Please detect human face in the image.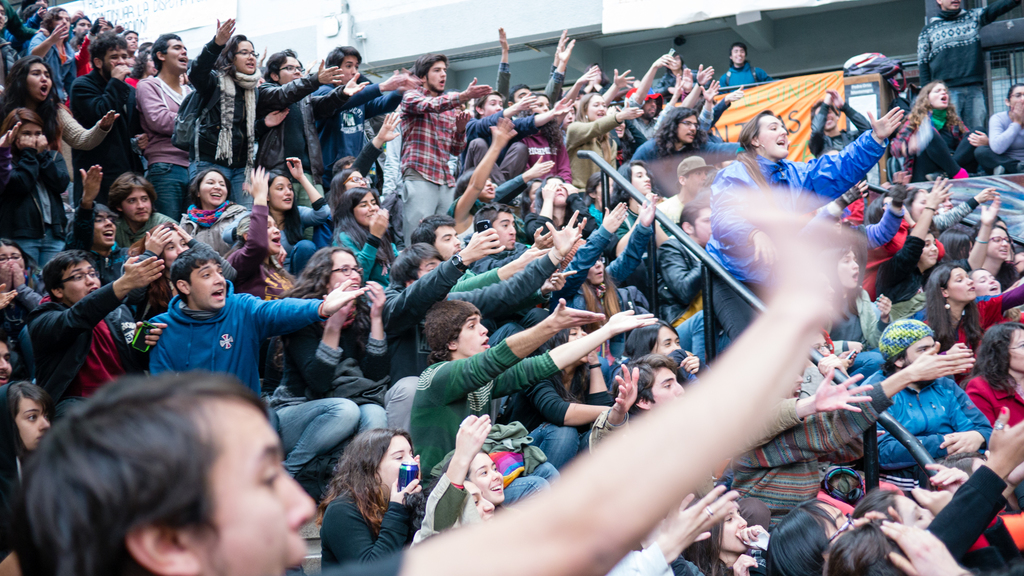
pyautogui.locateOnScreen(469, 486, 492, 525).
